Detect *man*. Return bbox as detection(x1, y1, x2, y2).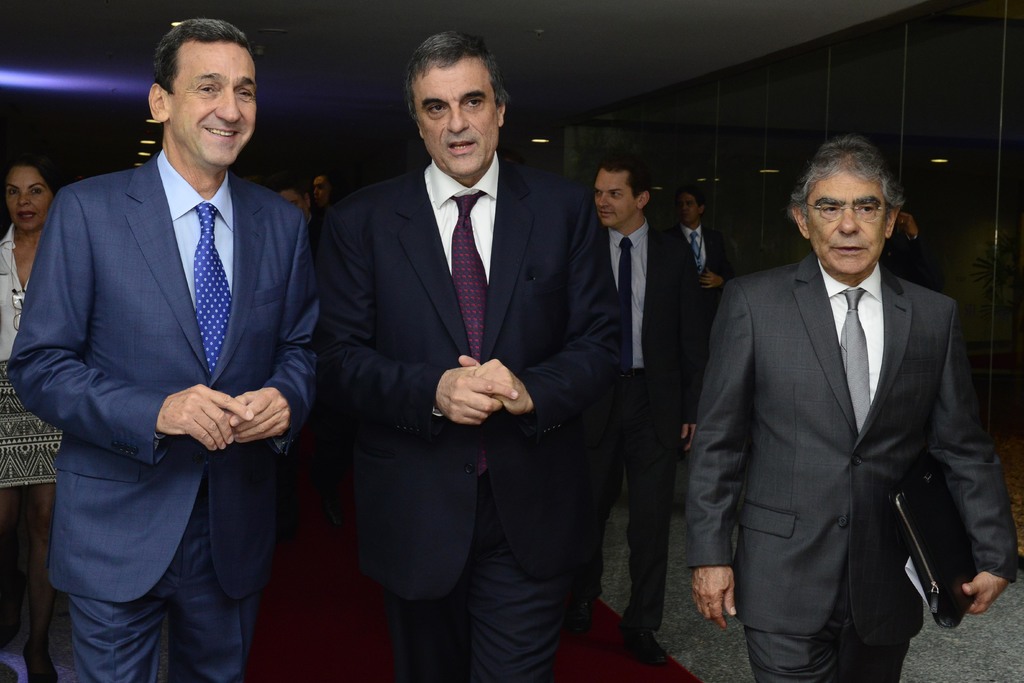
detection(677, 184, 739, 515).
